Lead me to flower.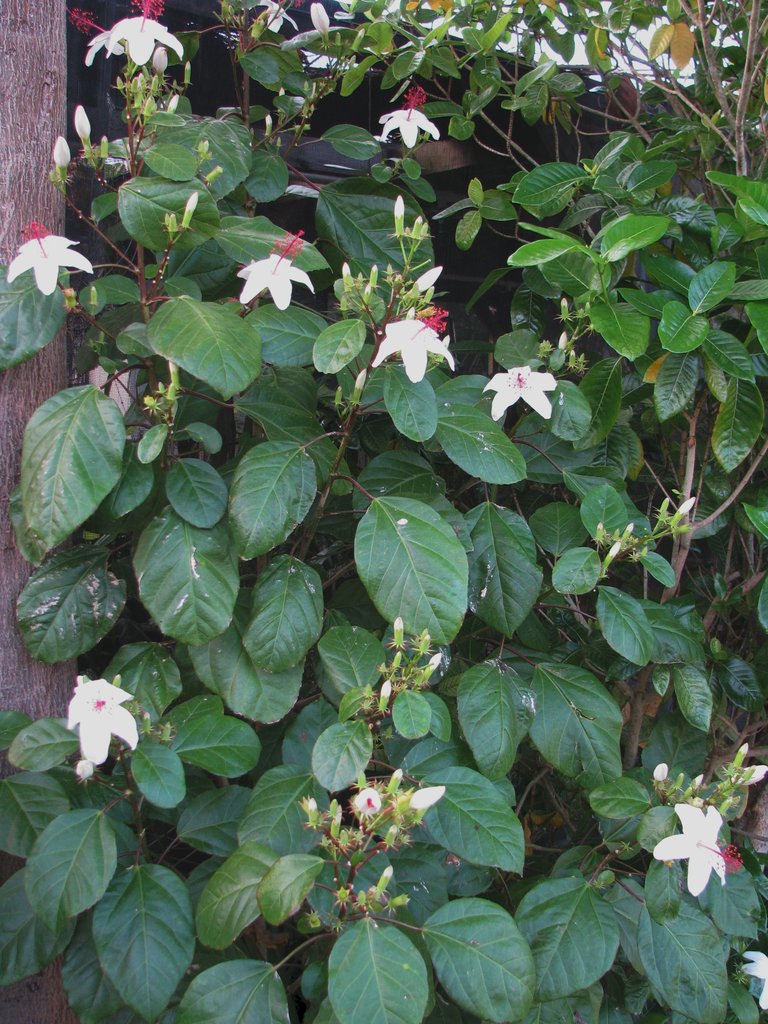
Lead to 52,134,76,163.
